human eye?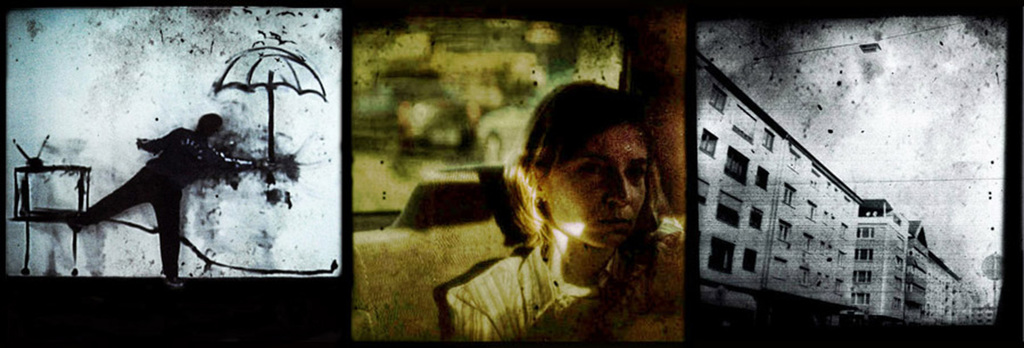
(574, 157, 613, 182)
